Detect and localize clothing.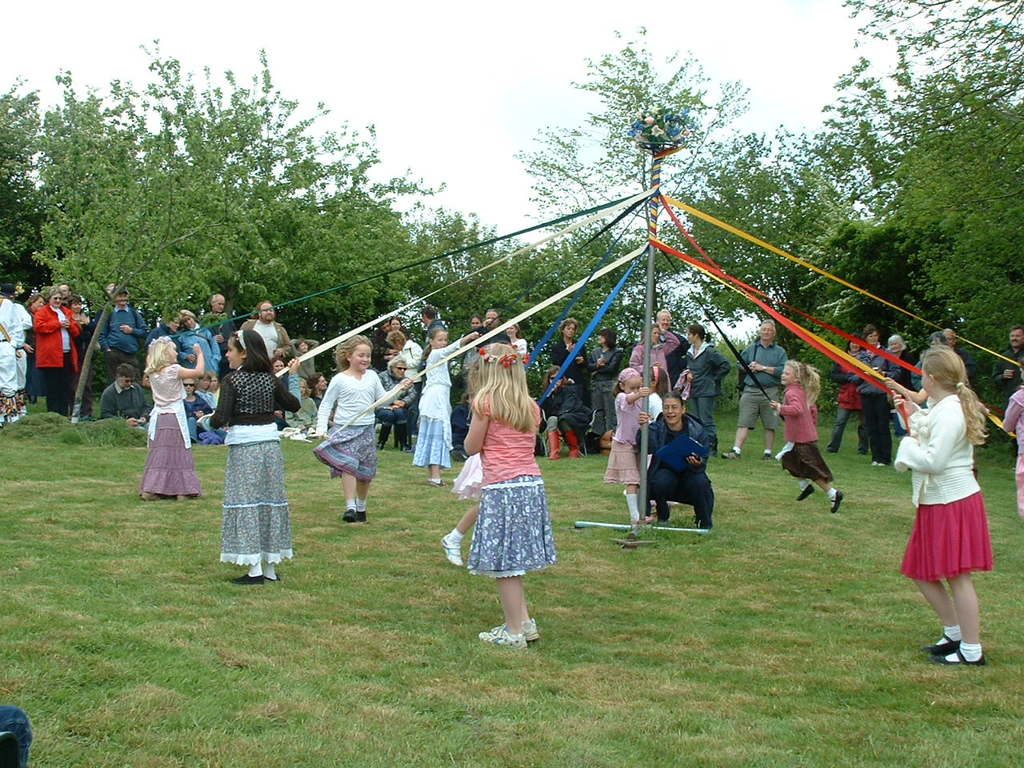
Localized at [left=235, top=314, right=289, bottom=364].
